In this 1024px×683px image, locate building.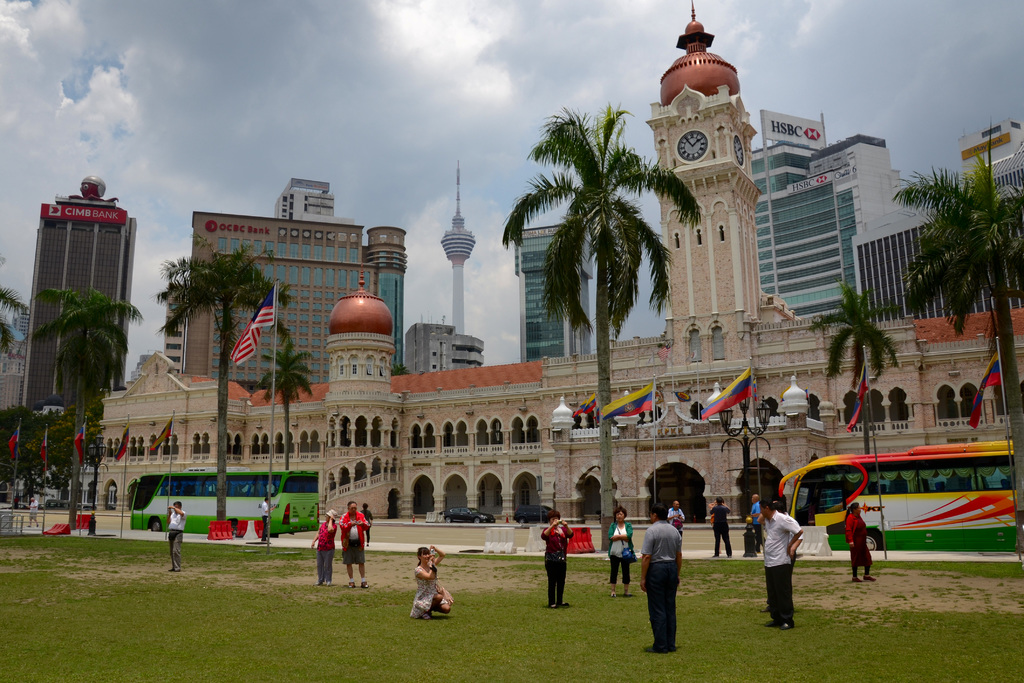
Bounding box: bbox=(762, 114, 926, 322).
